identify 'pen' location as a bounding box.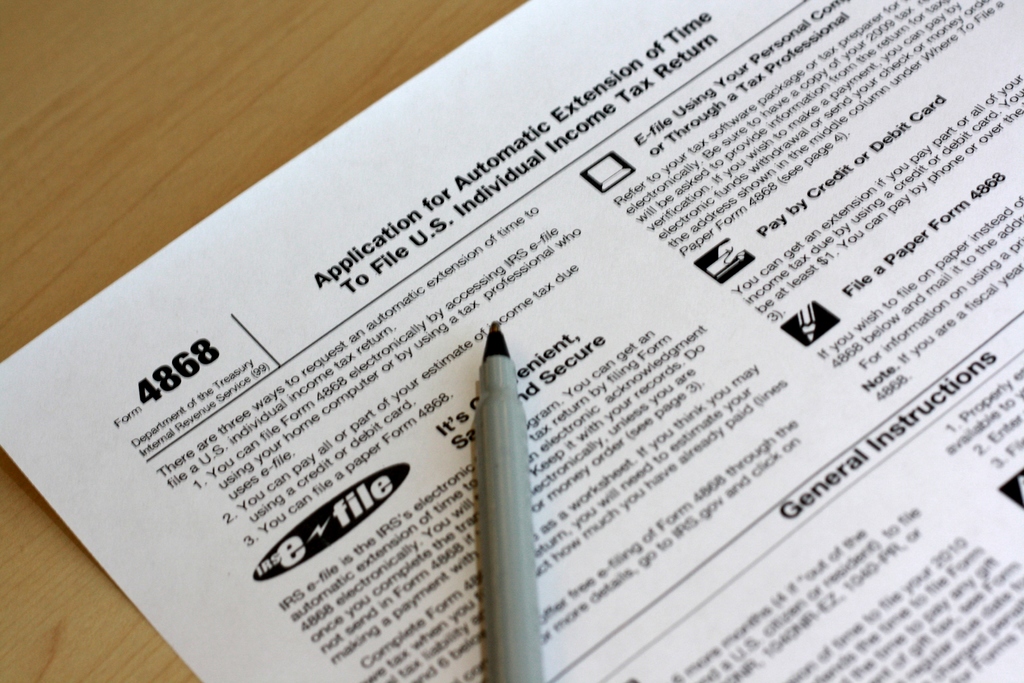
{"left": 470, "top": 315, "right": 556, "bottom": 682}.
